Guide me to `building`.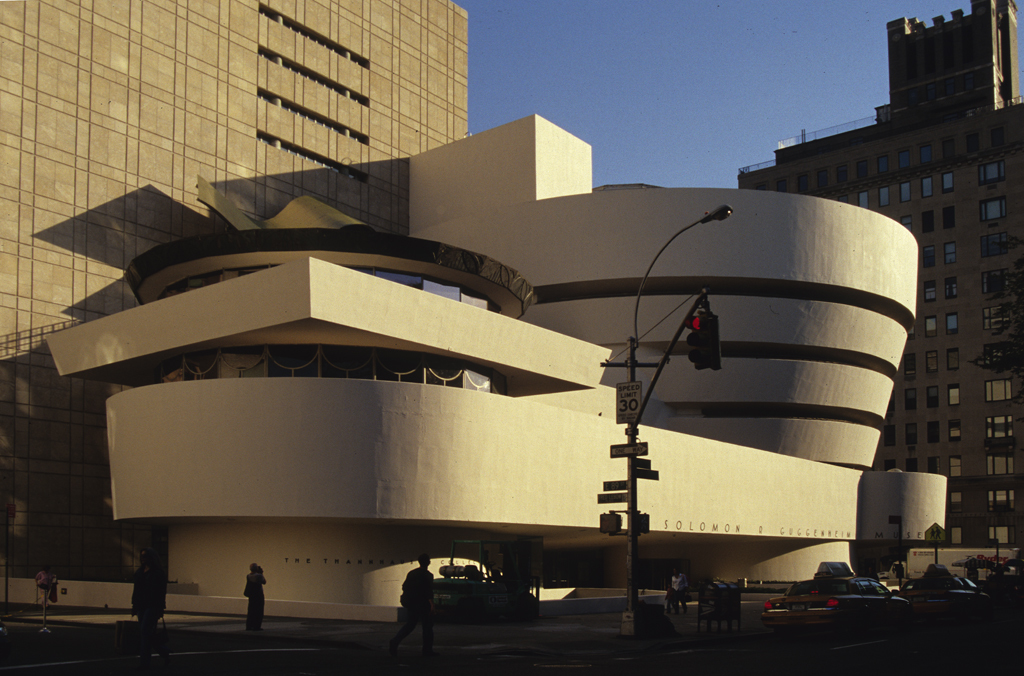
Guidance: (0, 0, 472, 442).
